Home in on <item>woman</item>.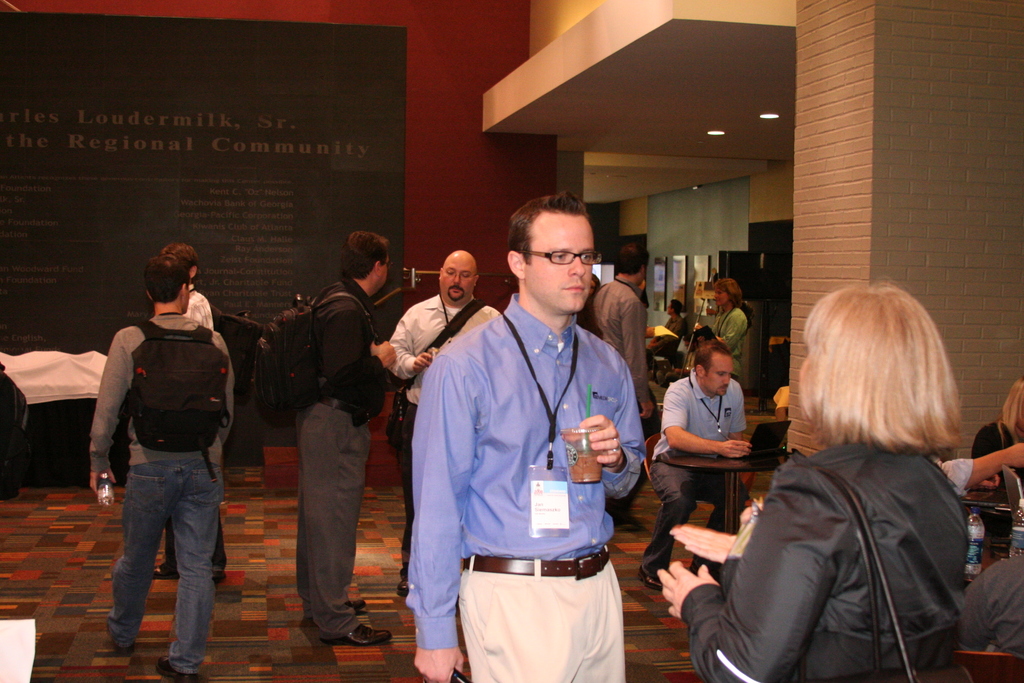
Homed in at <bbox>697, 278, 747, 384</bbox>.
